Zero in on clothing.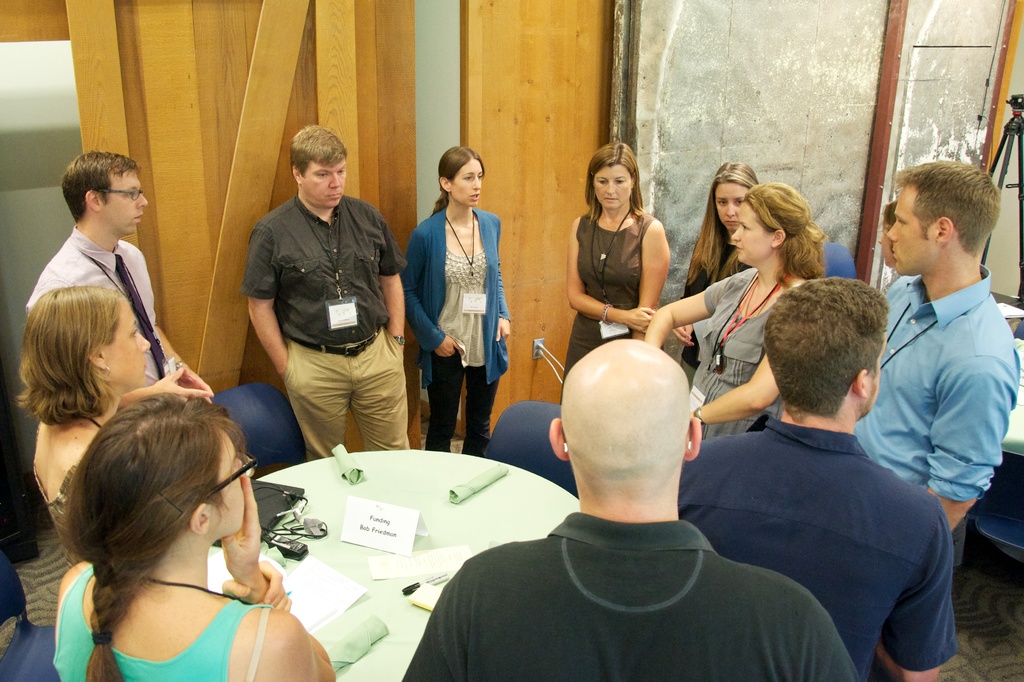
Zeroed in: detection(399, 510, 854, 681).
